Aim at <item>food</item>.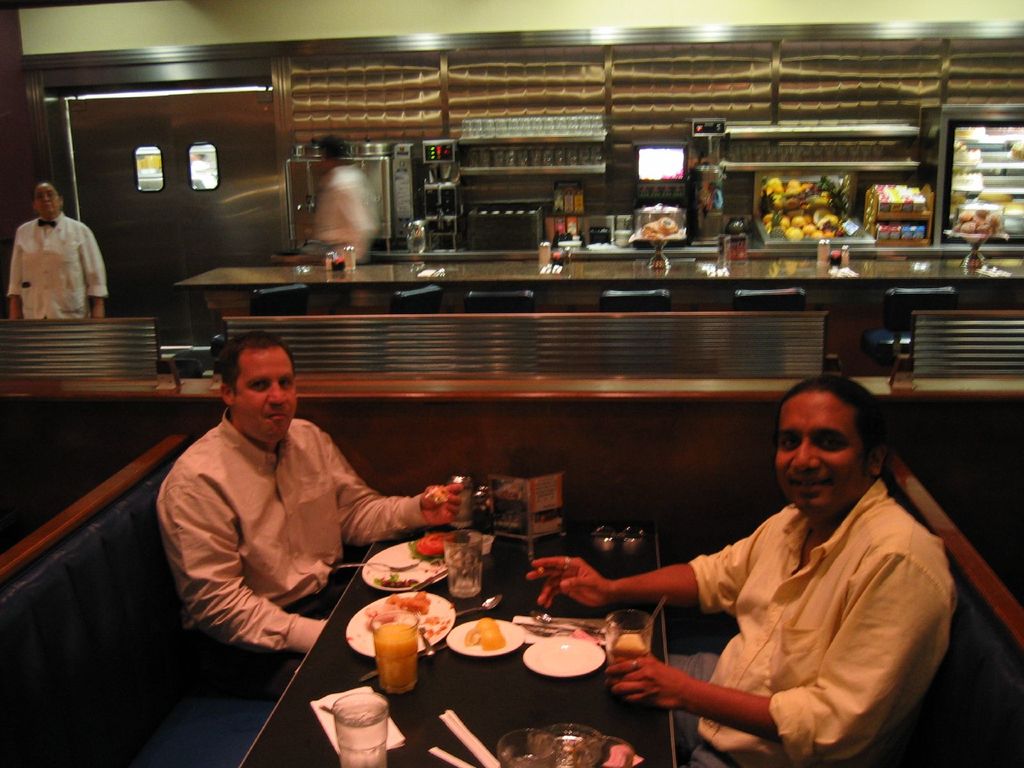
Aimed at 641,214,680,242.
